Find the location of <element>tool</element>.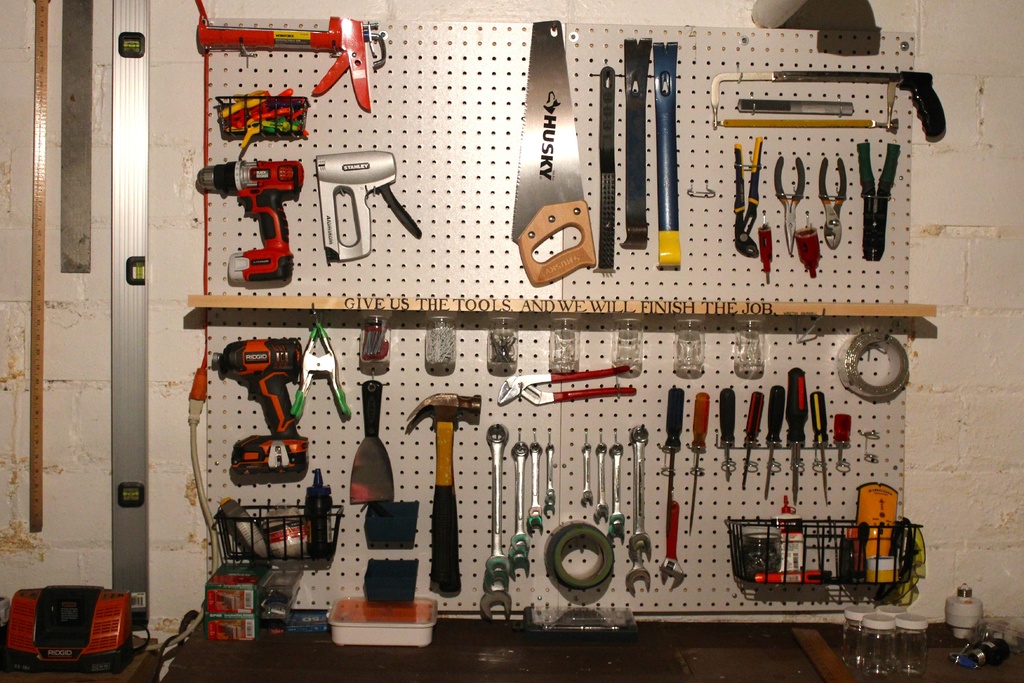
Location: 508,448,529,577.
